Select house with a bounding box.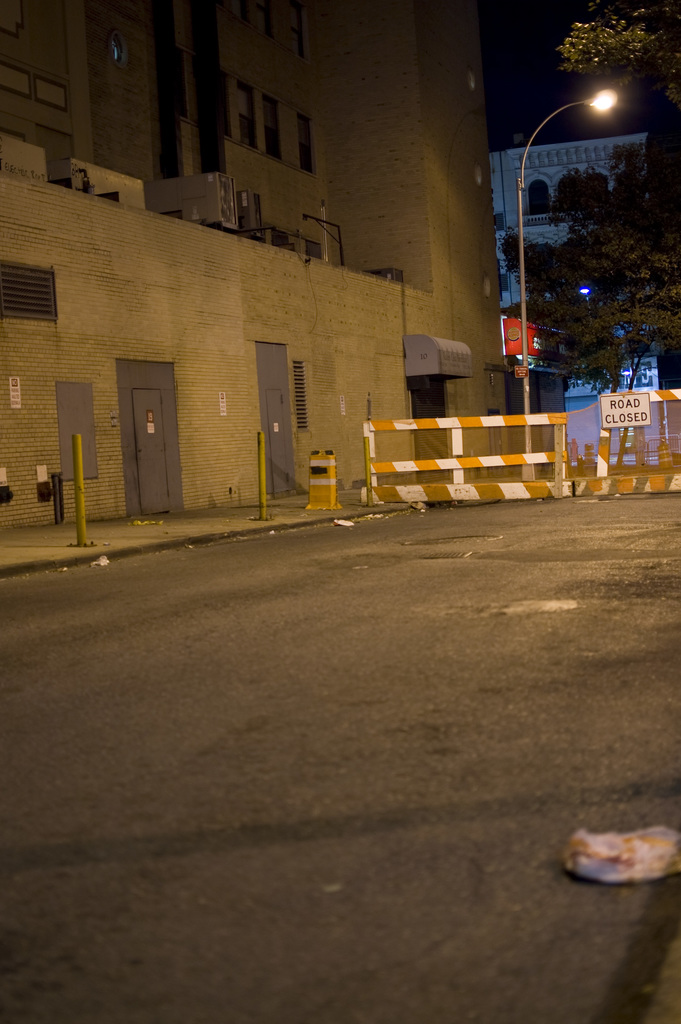
rect(492, 131, 680, 472).
